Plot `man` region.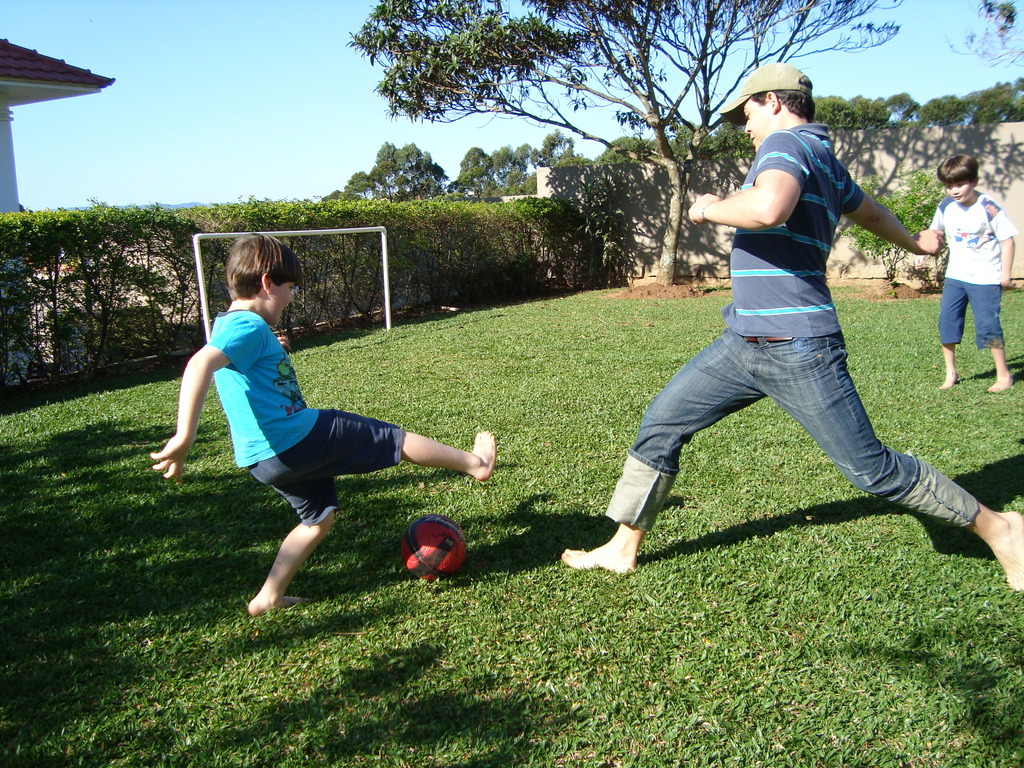
Plotted at <box>614,76,963,602</box>.
